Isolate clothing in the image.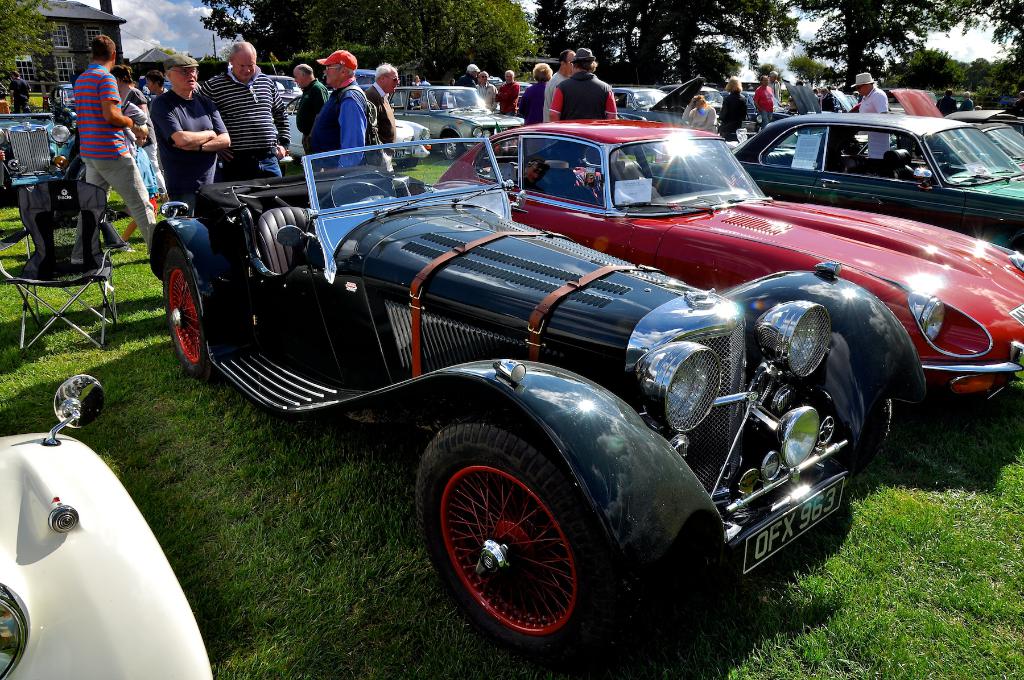
Isolated region: x1=856, y1=88, x2=890, y2=140.
